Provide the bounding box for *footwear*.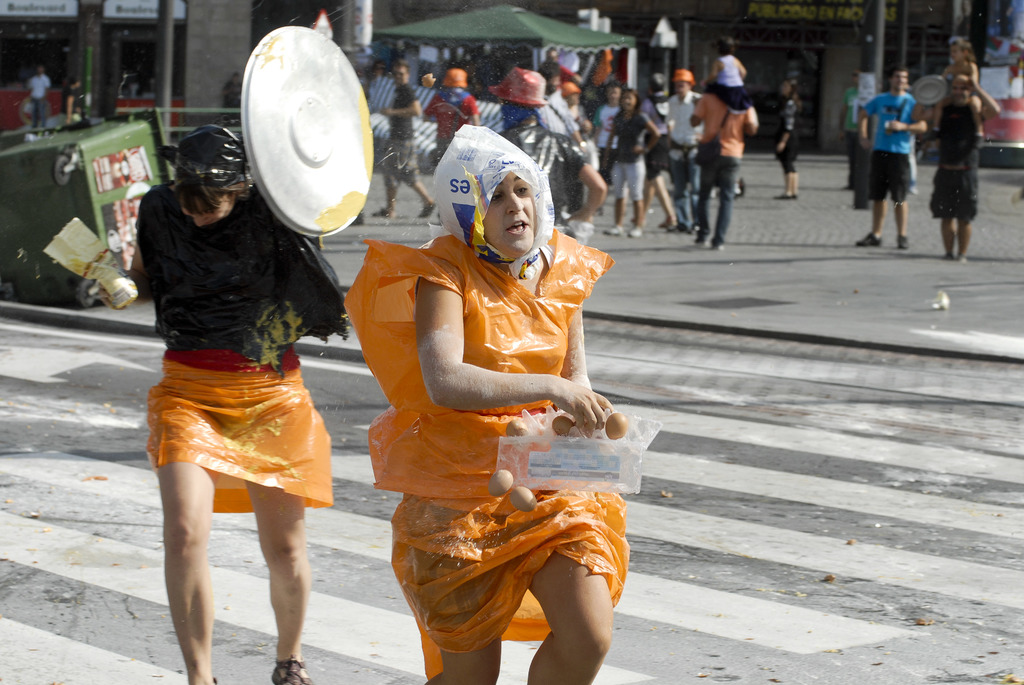
left=895, top=232, right=907, bottom=251.
